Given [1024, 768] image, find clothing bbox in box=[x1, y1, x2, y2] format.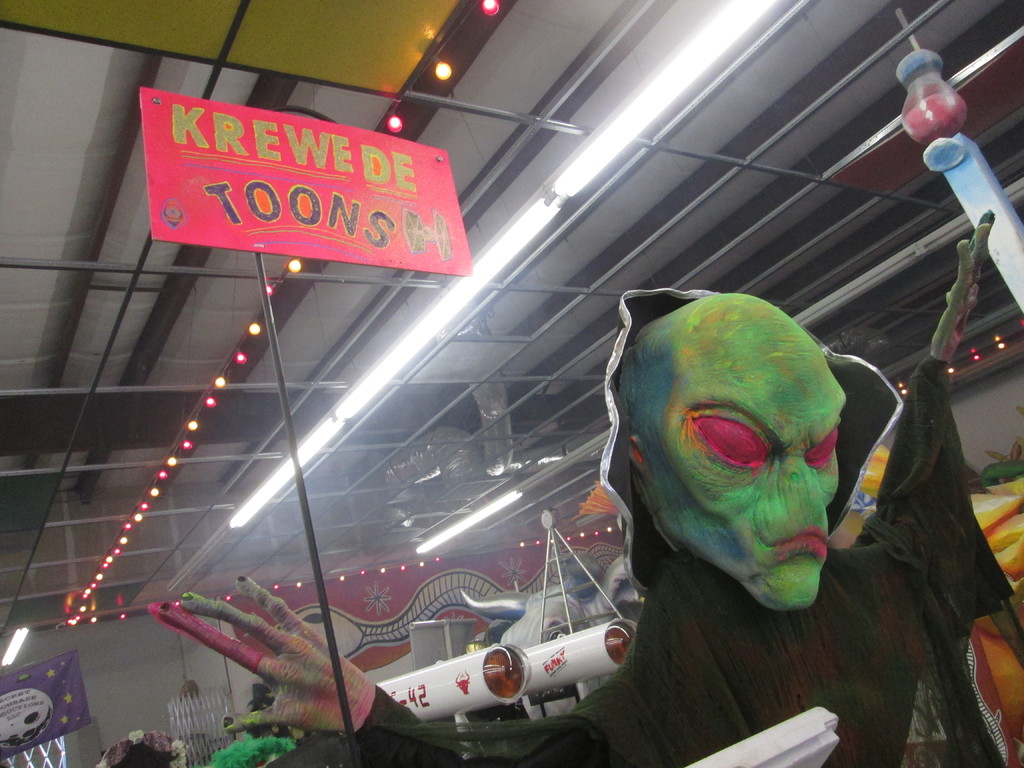
box=[570, 318, 972, 737].
